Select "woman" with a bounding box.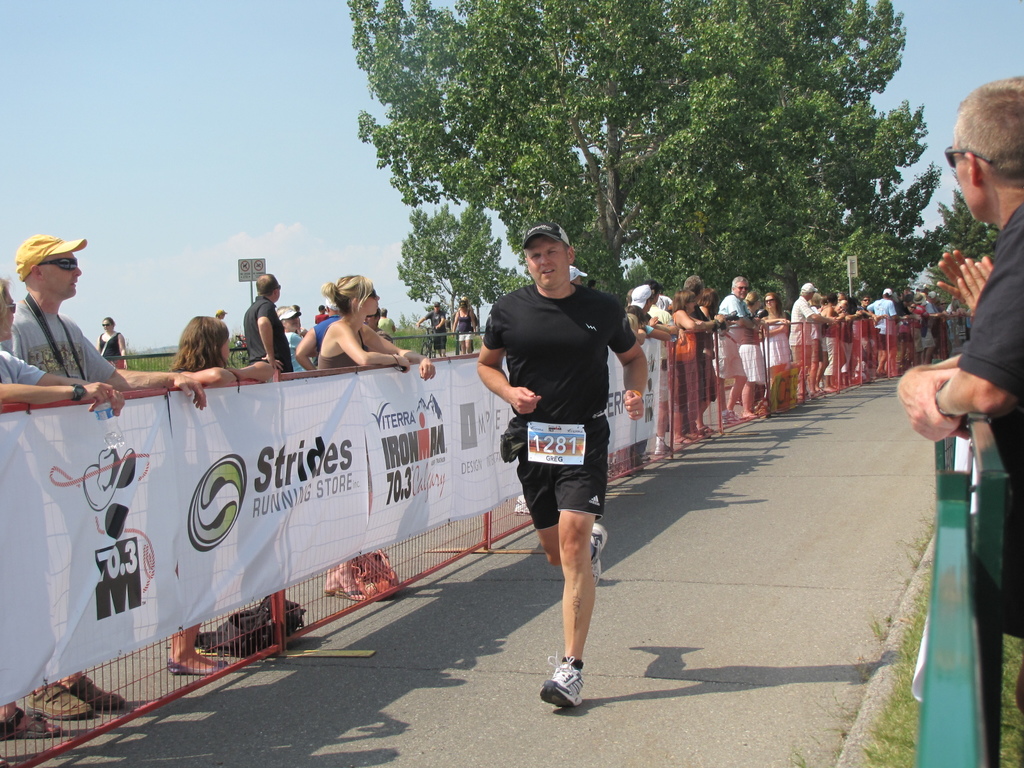
detection(860, 295, 888, 387).
